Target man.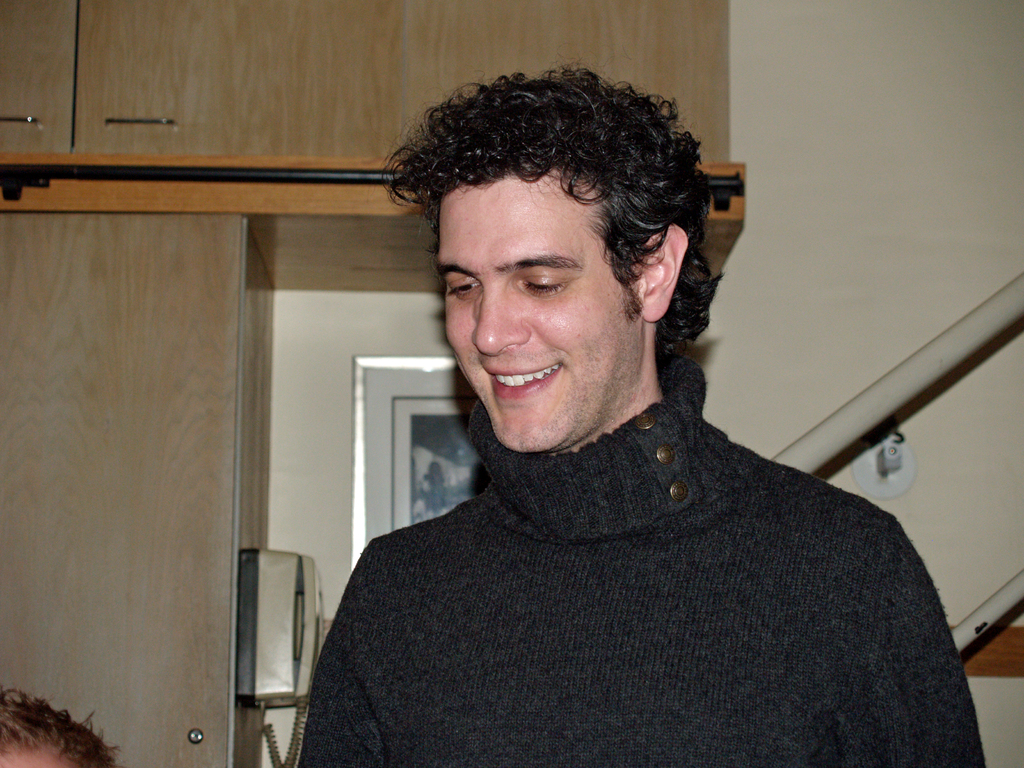
Target region: <bbox>278, 63, 994, 766</bbox>.
